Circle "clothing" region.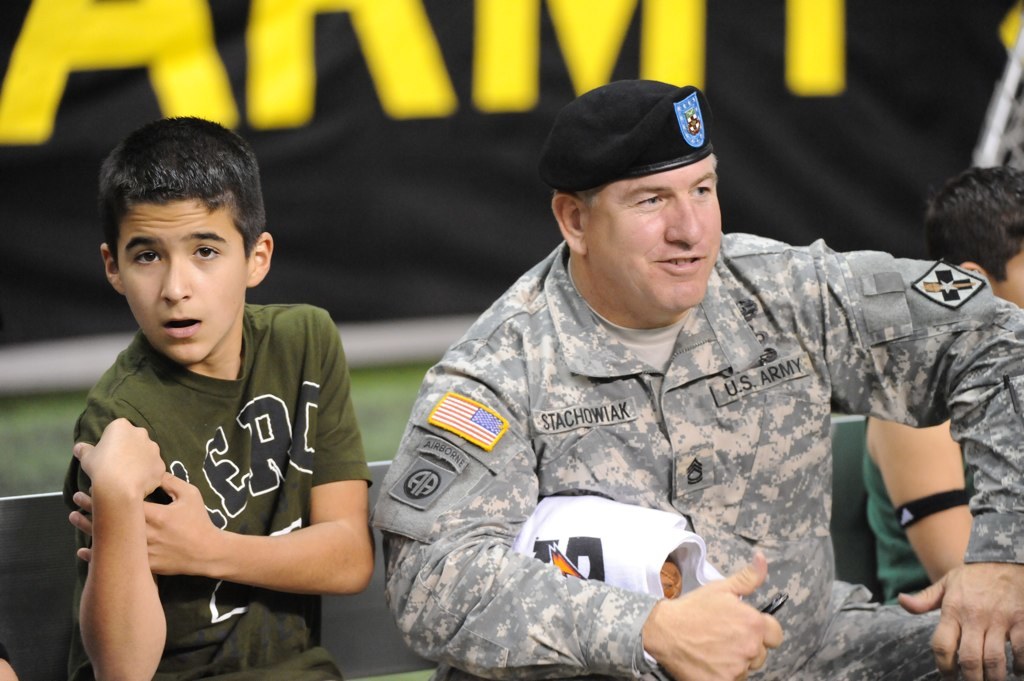
Region: l=370, t=237, r=1023, b=680.
